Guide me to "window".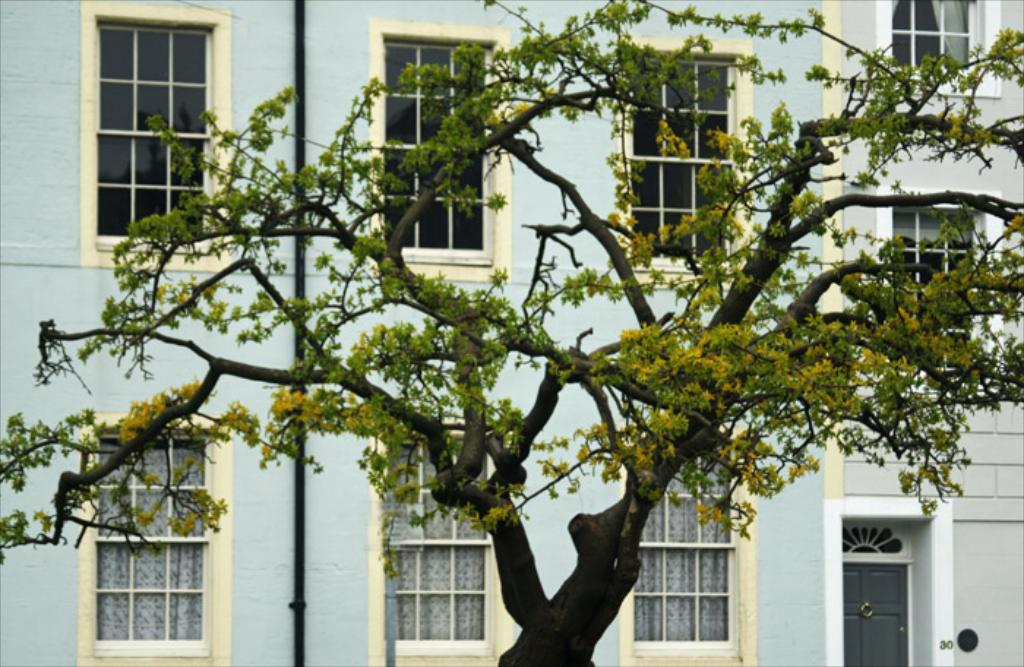
Guidance: bbox=[79, 0, 227, 269].
